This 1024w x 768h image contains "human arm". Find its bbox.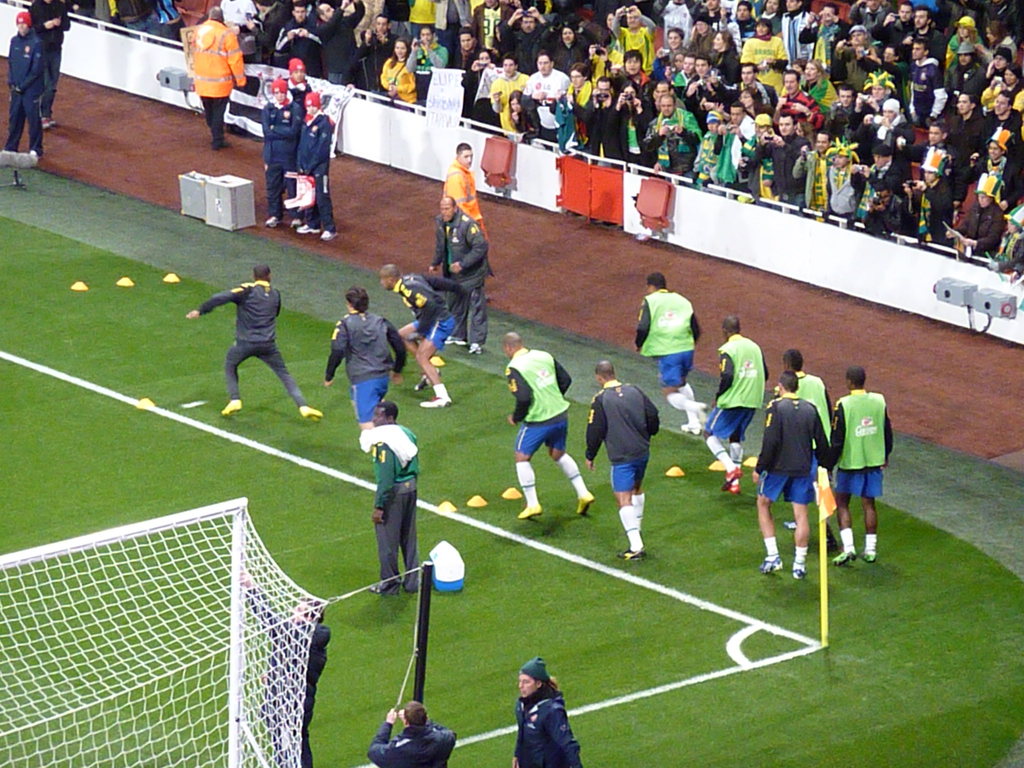
<bbox>632, 93, 643, 124</bbox>.
